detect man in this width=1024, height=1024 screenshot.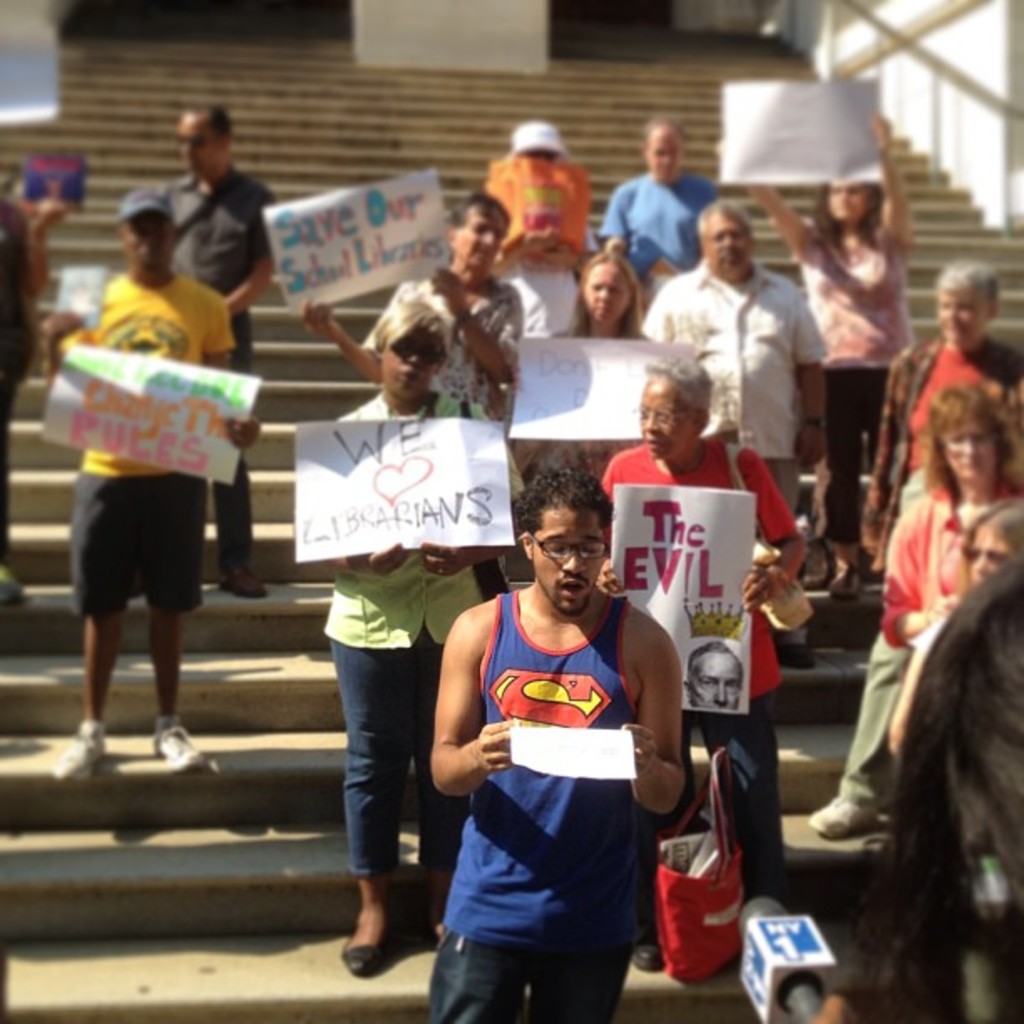
Detection: 599 115 726 291.
